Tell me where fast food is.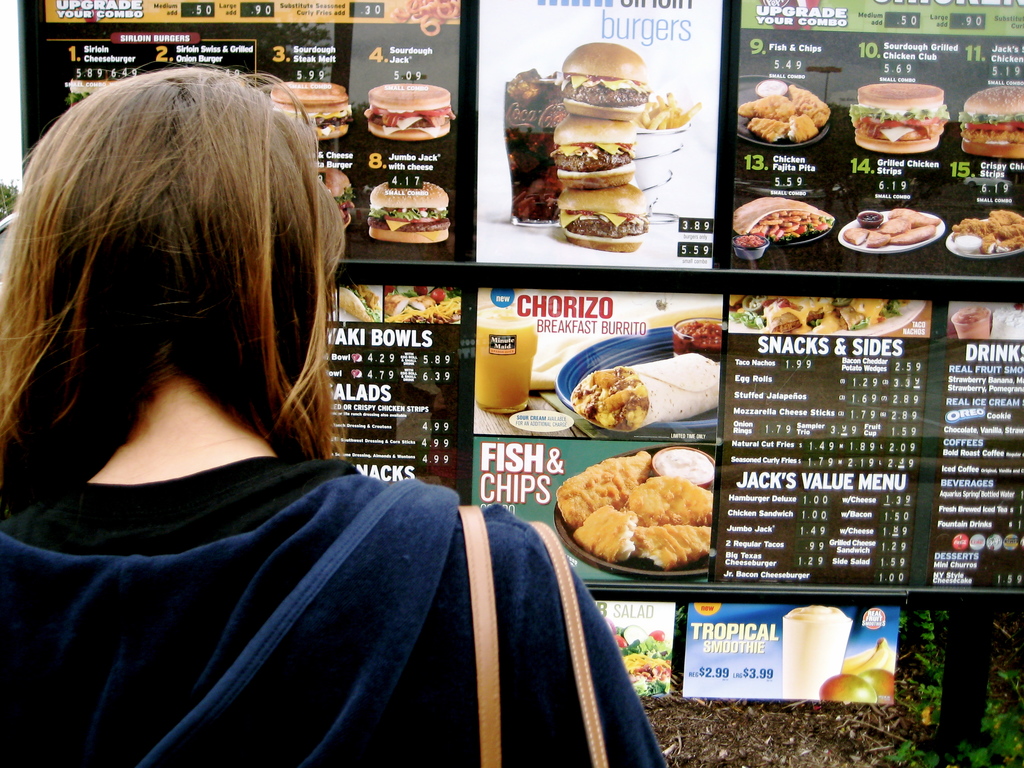
fast food is at box=[785, 78, 830, 120].
